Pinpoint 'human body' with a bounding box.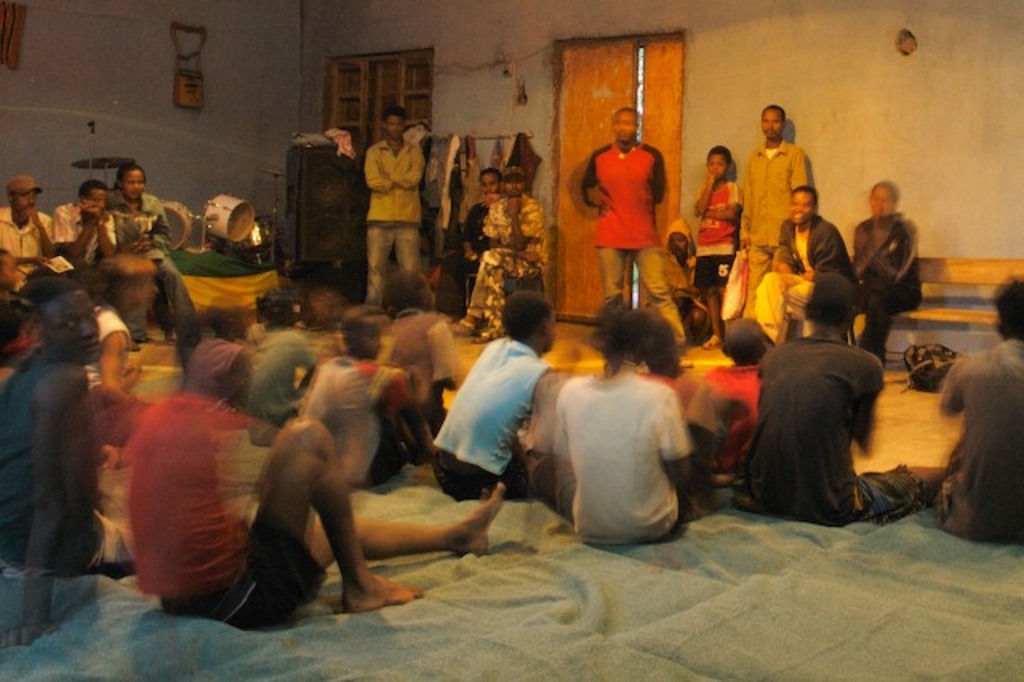
detection(688, 147, 739, 346).
